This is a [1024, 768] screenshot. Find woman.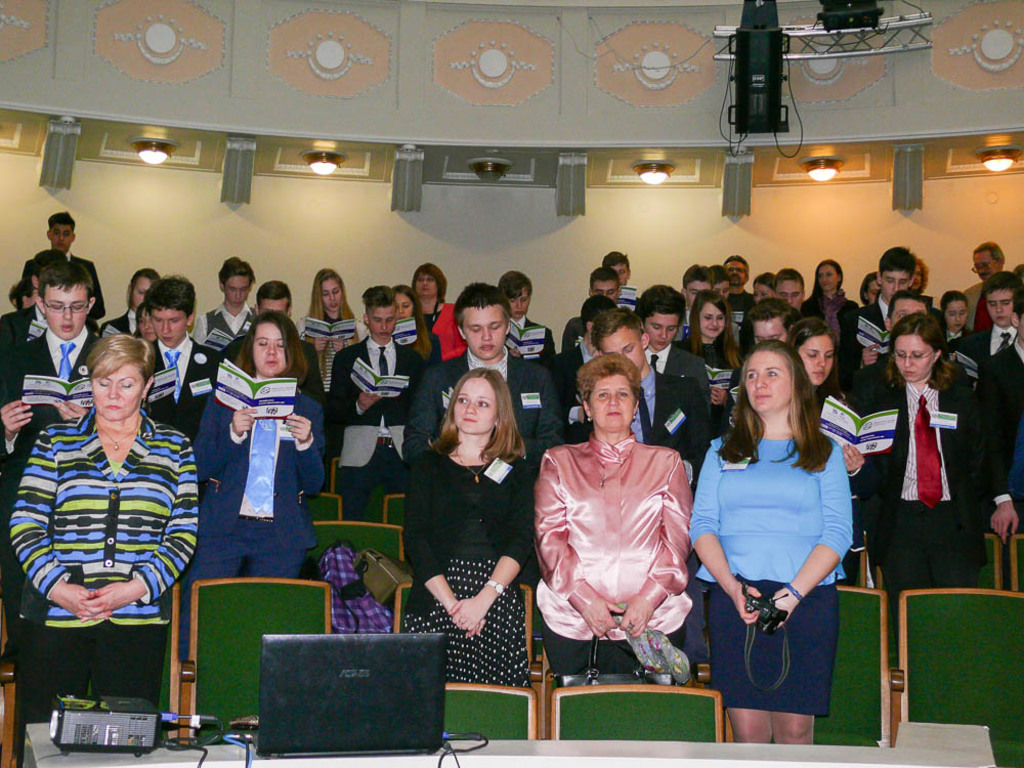
Bounding box: bbox(857, 311, 990, 639).
